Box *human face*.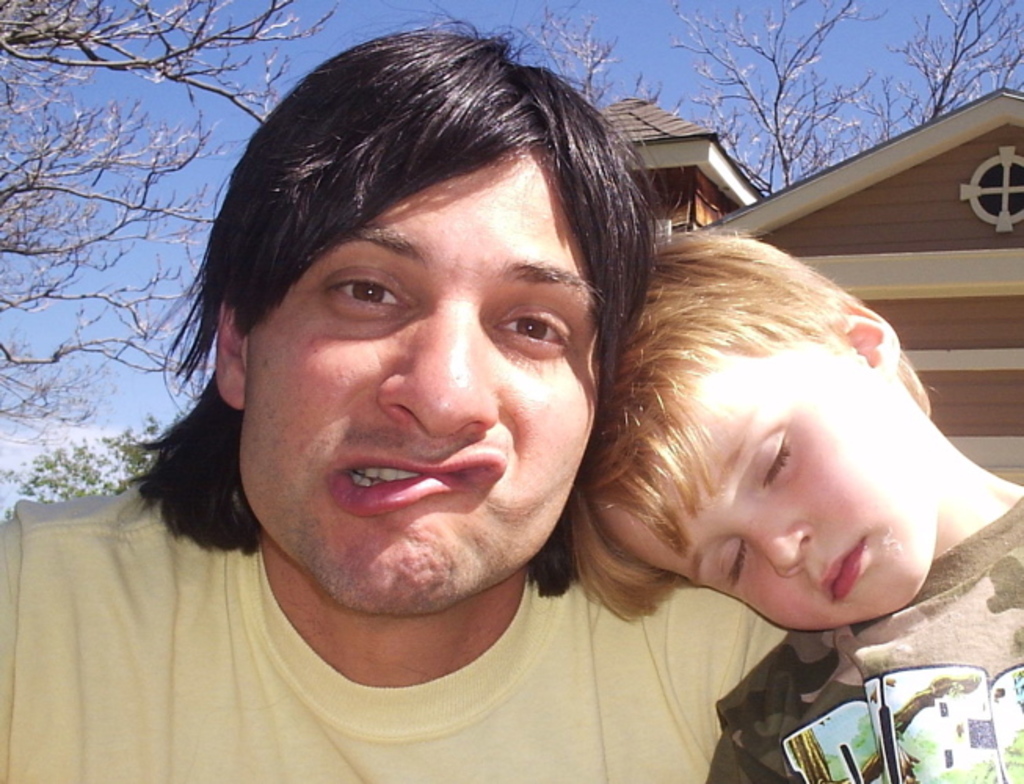
rect(251, 138, 597, 612).
